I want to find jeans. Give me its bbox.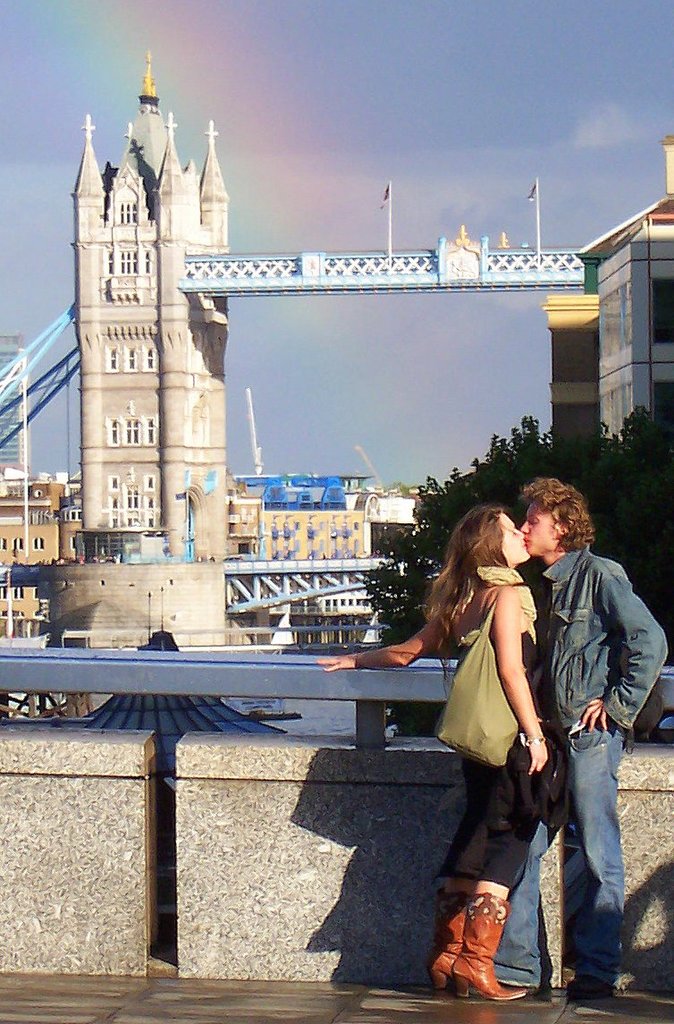
[535,546,666,721].
